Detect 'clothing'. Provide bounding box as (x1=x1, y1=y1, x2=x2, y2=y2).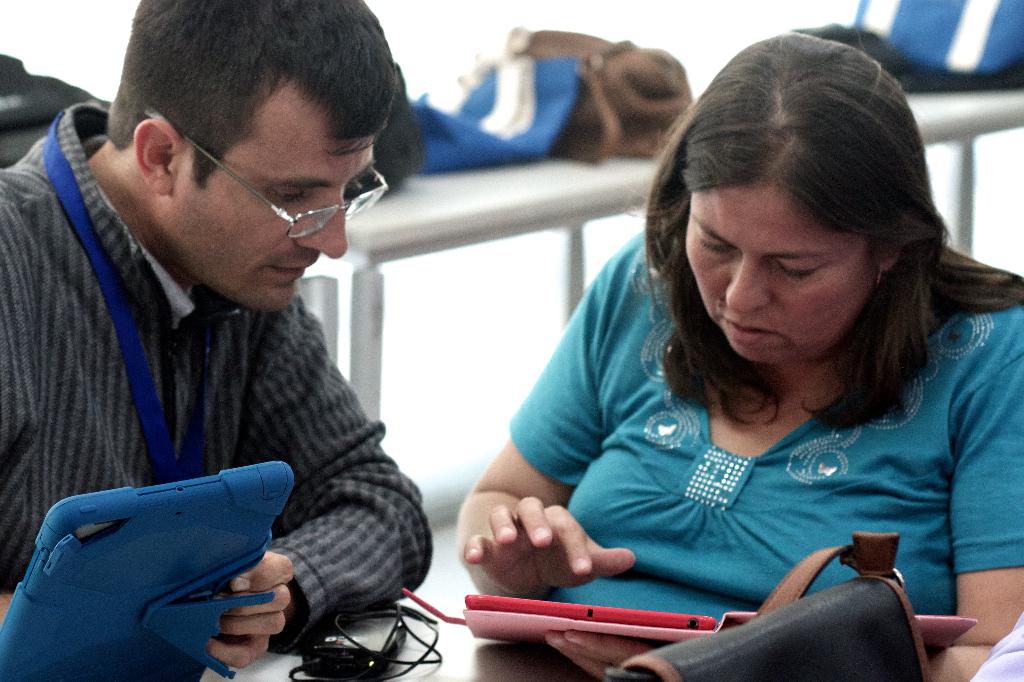
(x1=0, y1=104, x2=433, y2=607).
